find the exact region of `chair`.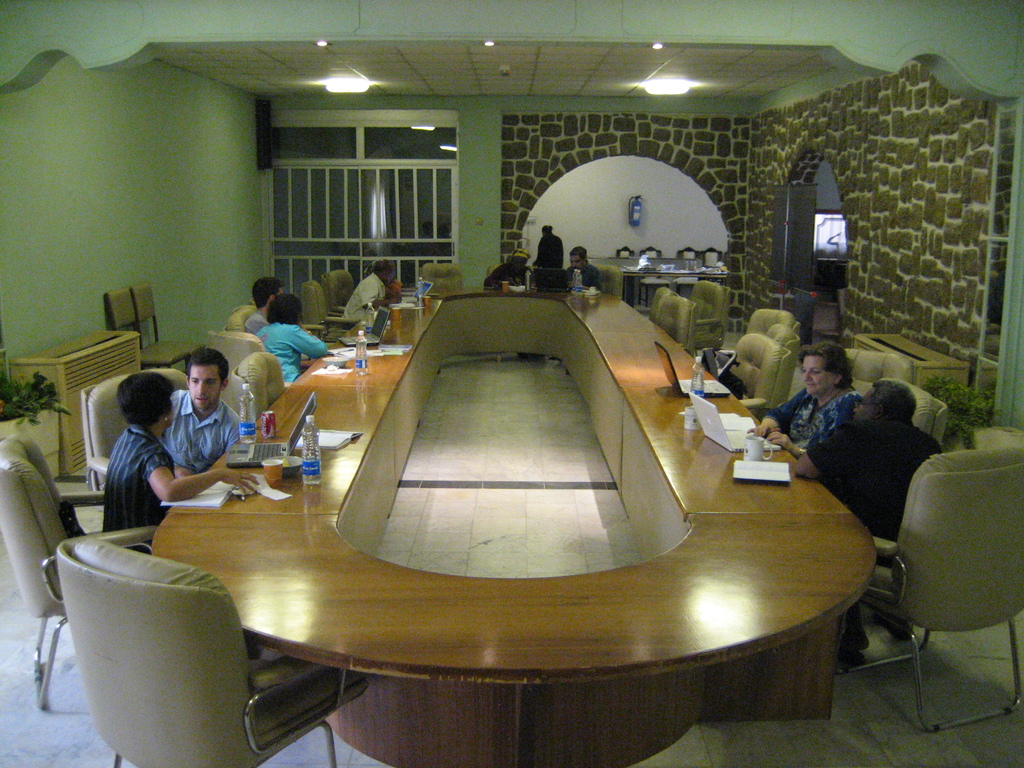
Exact region: <region>303, 279, 361, 349</region>.
